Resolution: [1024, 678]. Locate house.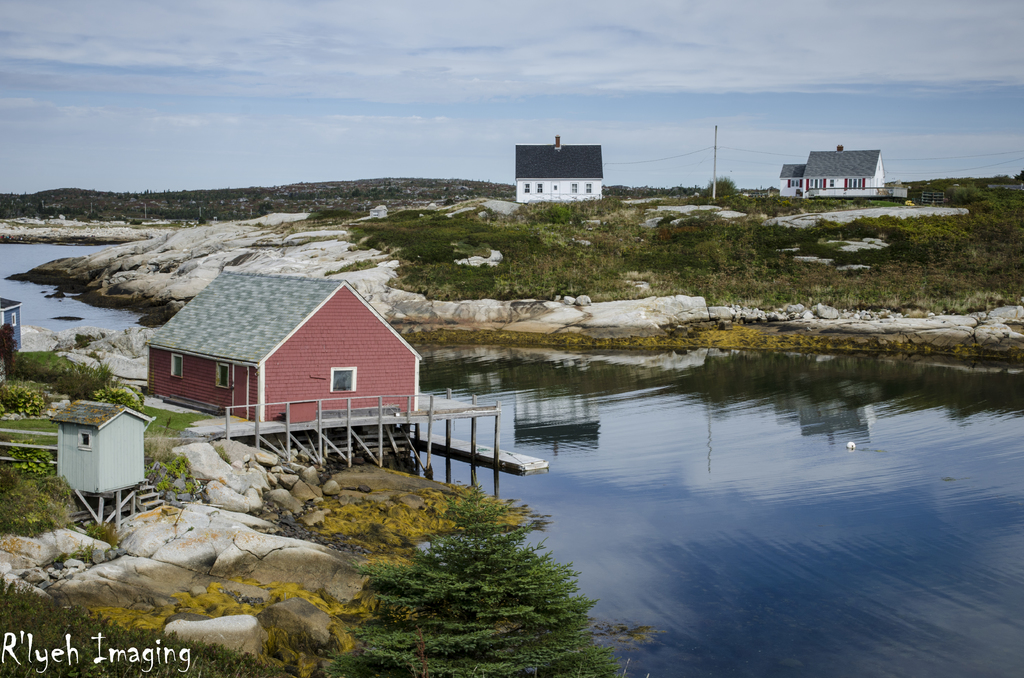
locate(778, 148, 886, 199).
